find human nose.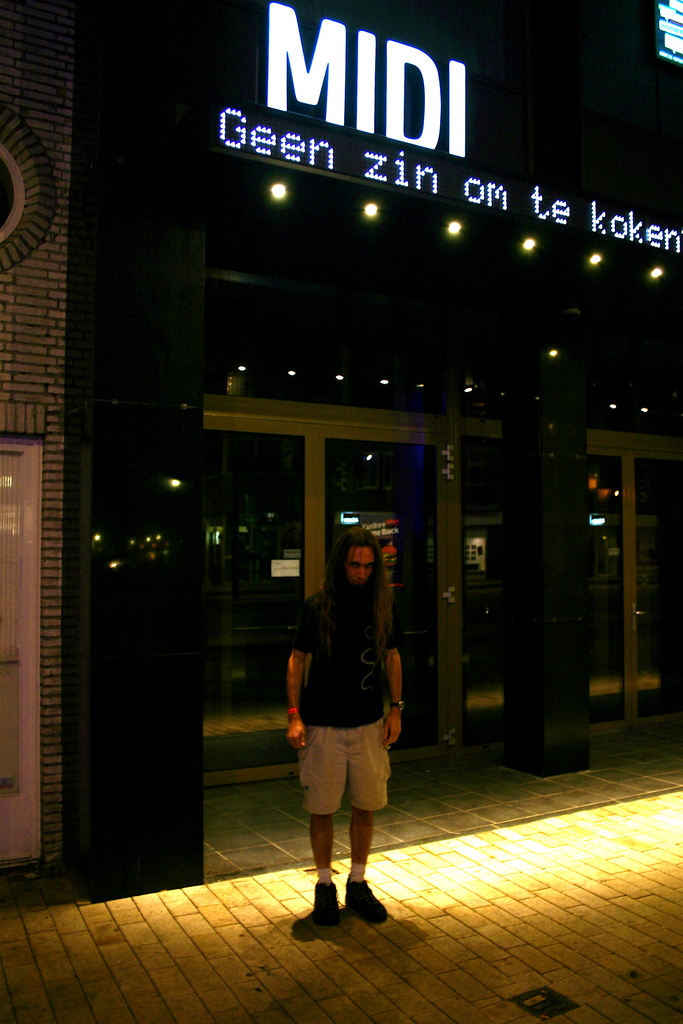
361,568,370,579.
